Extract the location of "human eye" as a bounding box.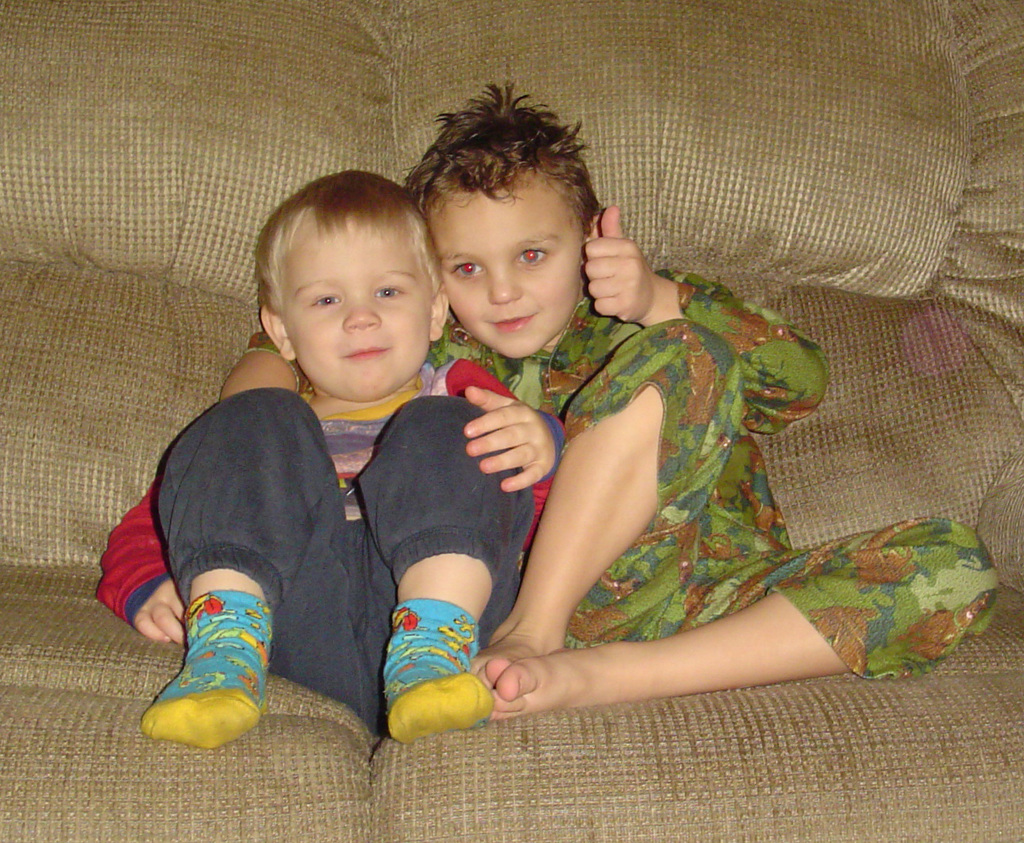
(left=373, top=281, right=408, bottom=301).
